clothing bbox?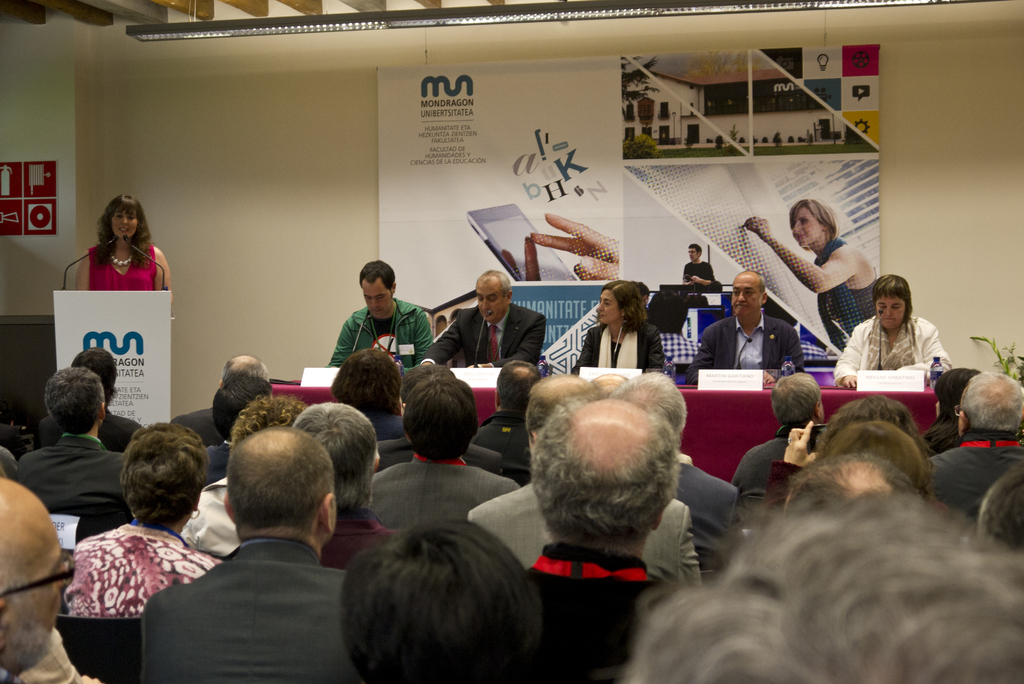
box=[321, 301, 433, 373]
